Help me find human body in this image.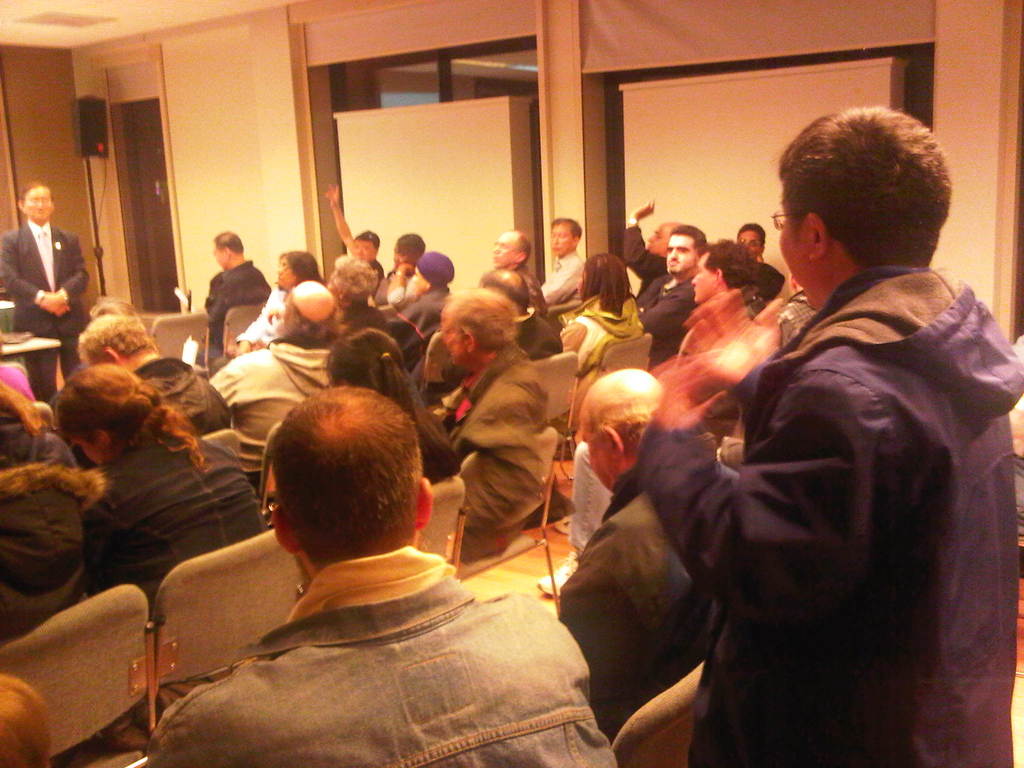
Found it: box=[531, 247, 580, 317].
